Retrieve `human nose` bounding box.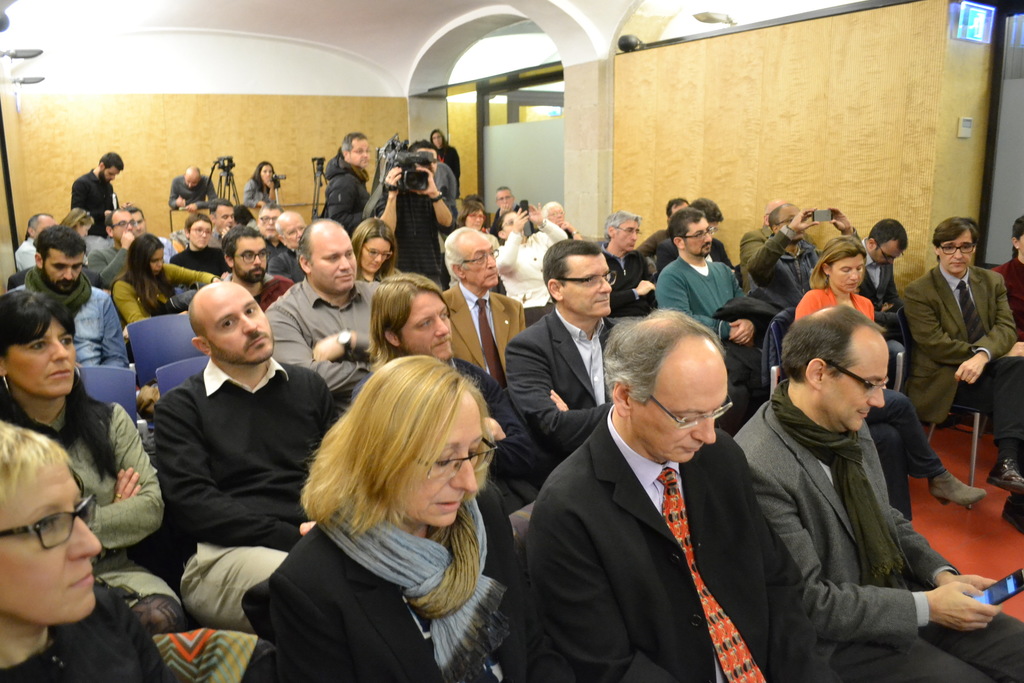
Bounding box: bbox(48, 342, 70, 361).
